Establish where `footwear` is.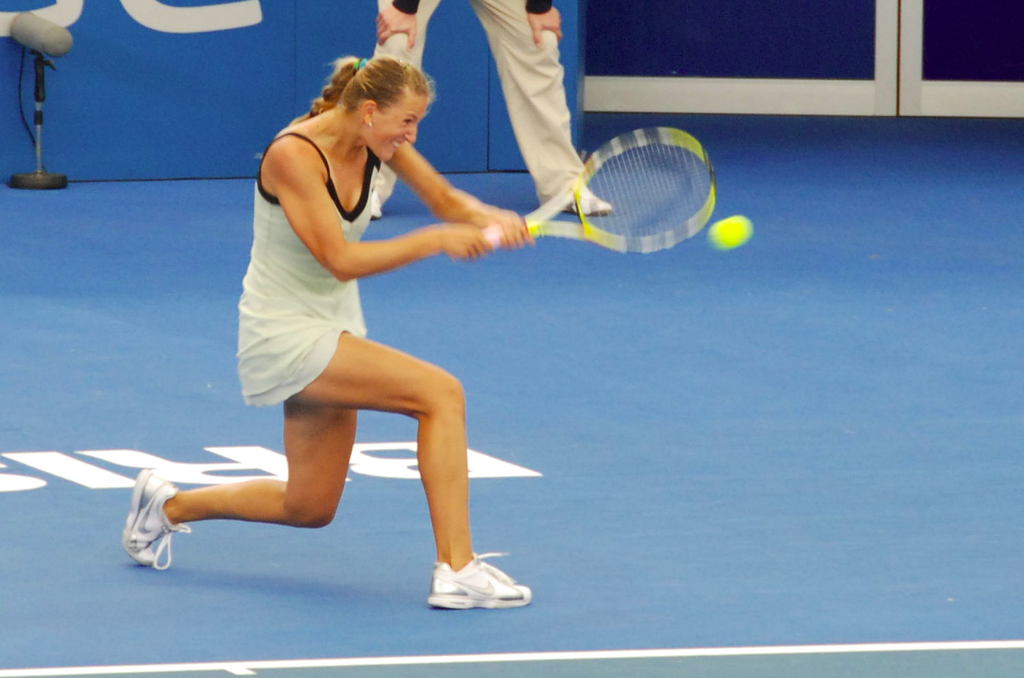
Established at {"x1": 122, "y1": 481, "x2": 173, "y2": 568}.
